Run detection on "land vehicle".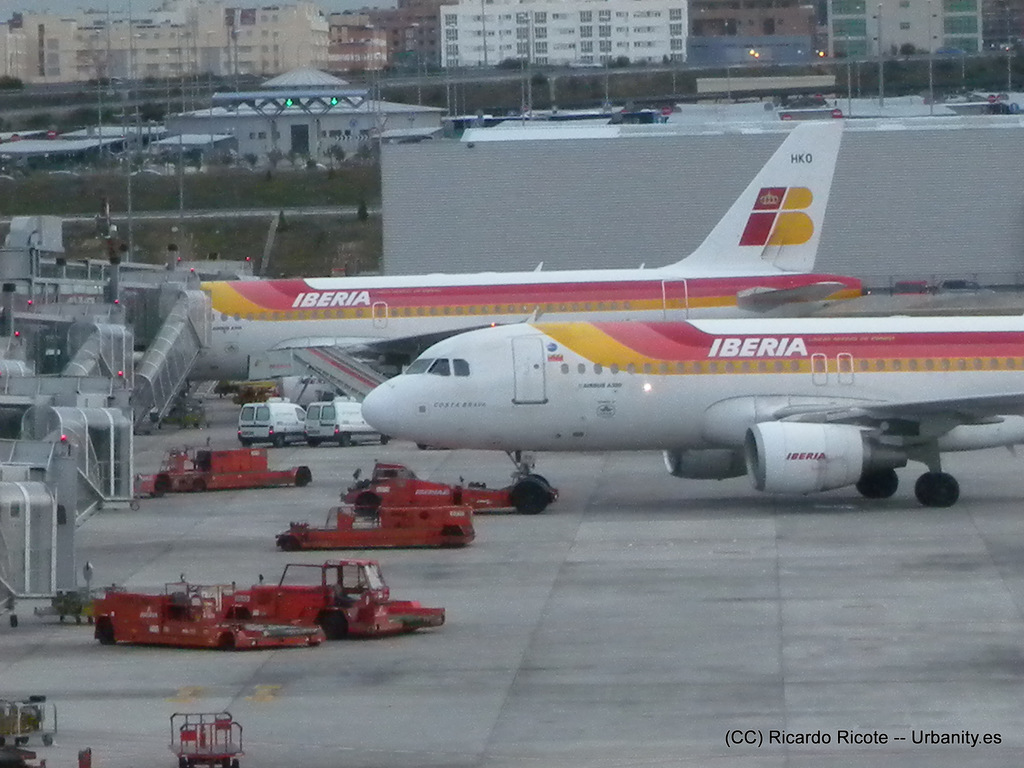
Result: <box>278,506,475,549</box>.
